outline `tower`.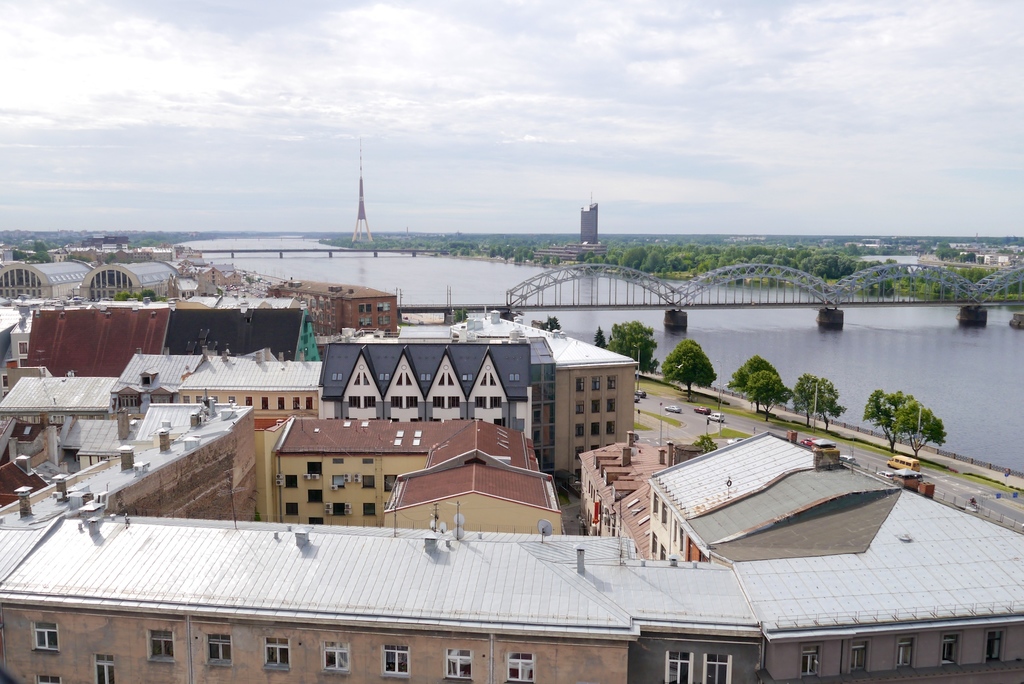
Outline: detection(353, 136, 372, 240).
